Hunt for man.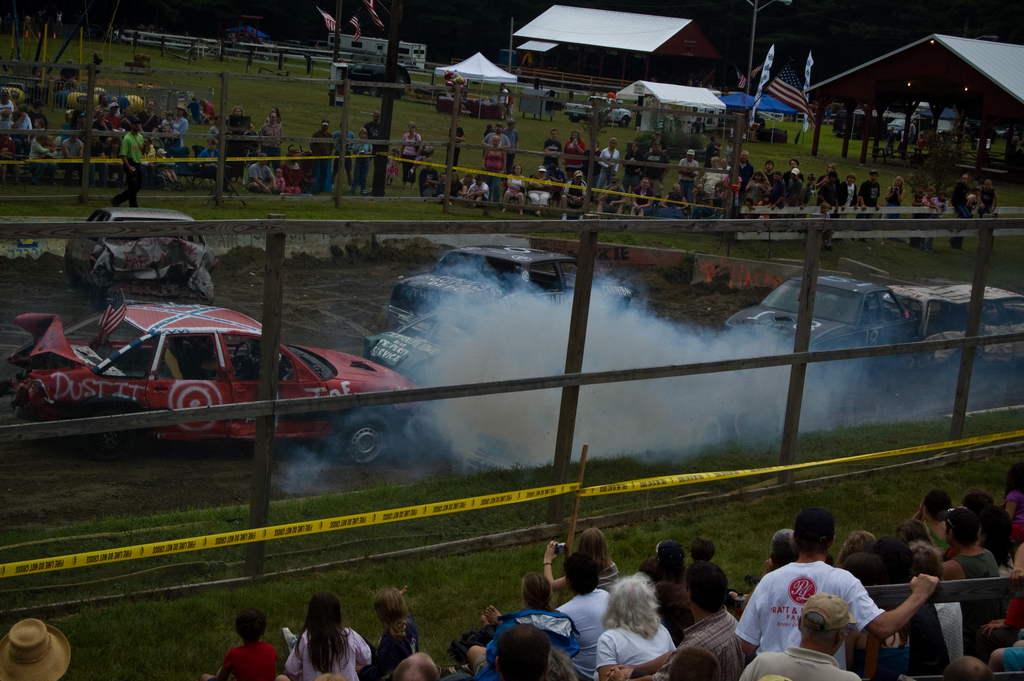
Hunted down at <bbox>10, 104, 33, 160</bbox>.
